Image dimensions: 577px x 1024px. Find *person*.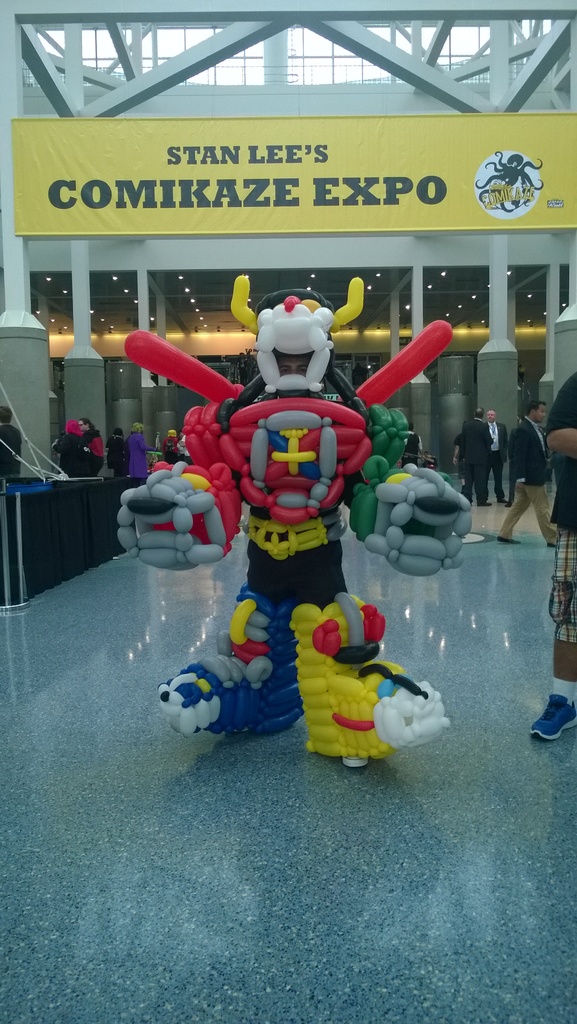
160:426:186:458.
